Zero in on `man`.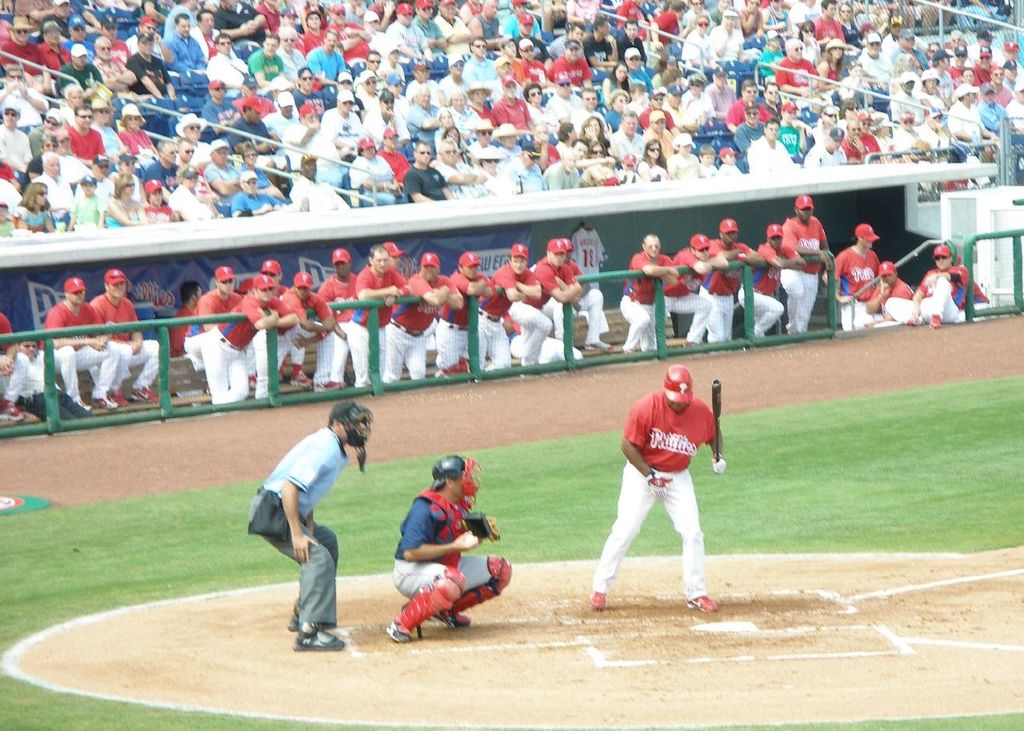
Zeroed in: region(244, 404, 370, 637).
